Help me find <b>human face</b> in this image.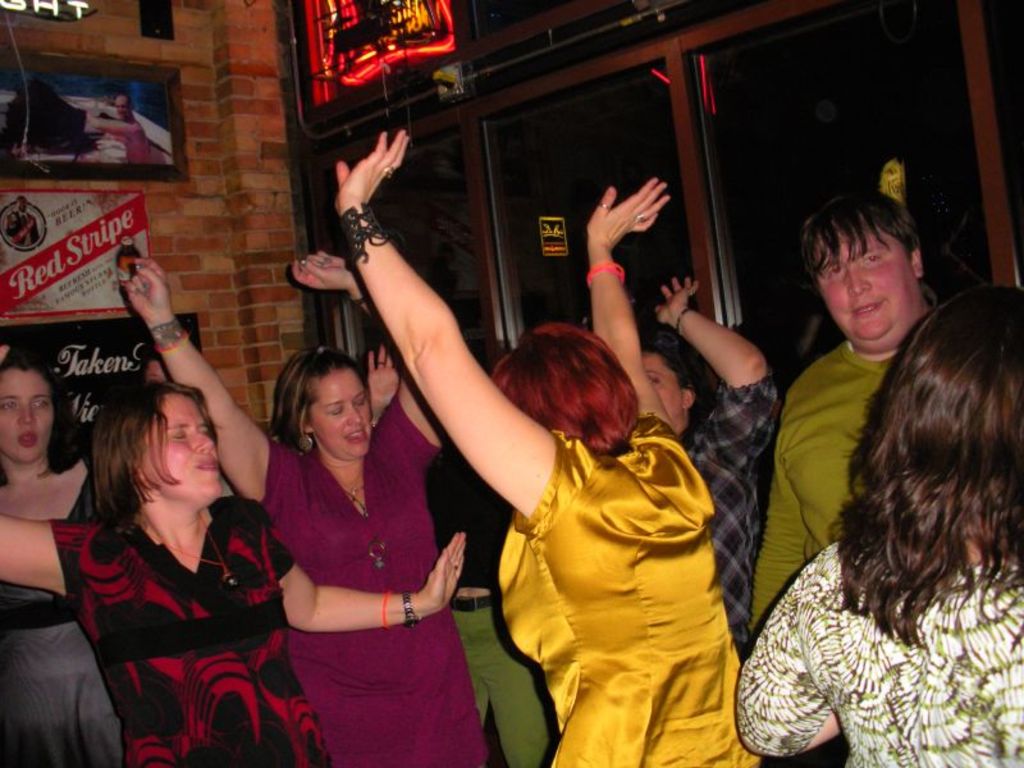
Found it: pyautogui.locateOnScreen(0, 370, 54, 461).
